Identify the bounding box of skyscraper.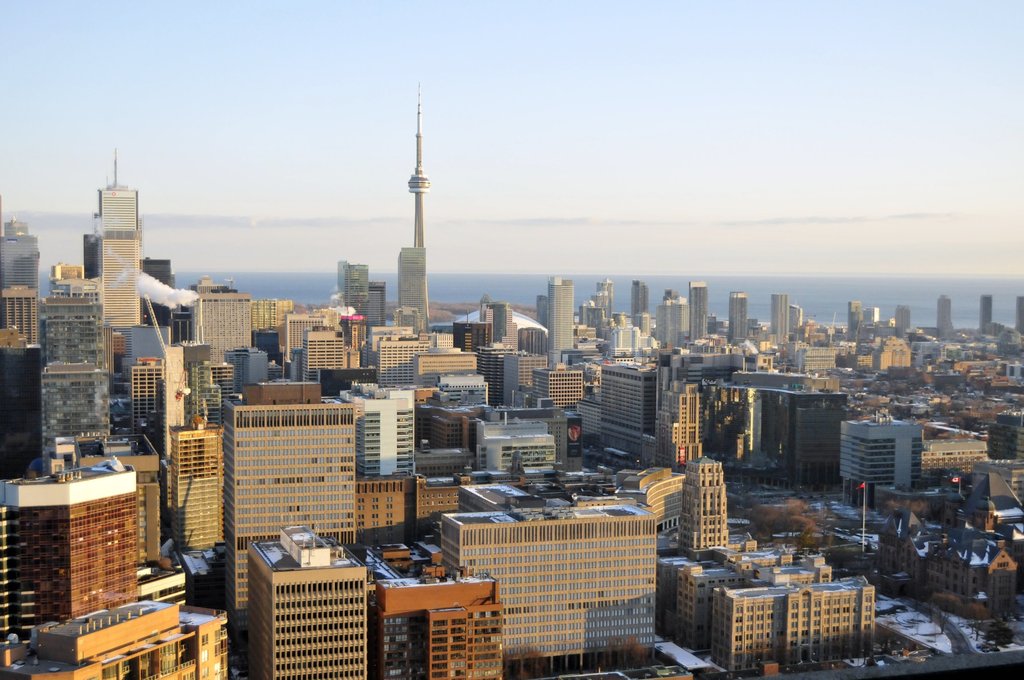
bbox=(599, 365, 655, 452).
